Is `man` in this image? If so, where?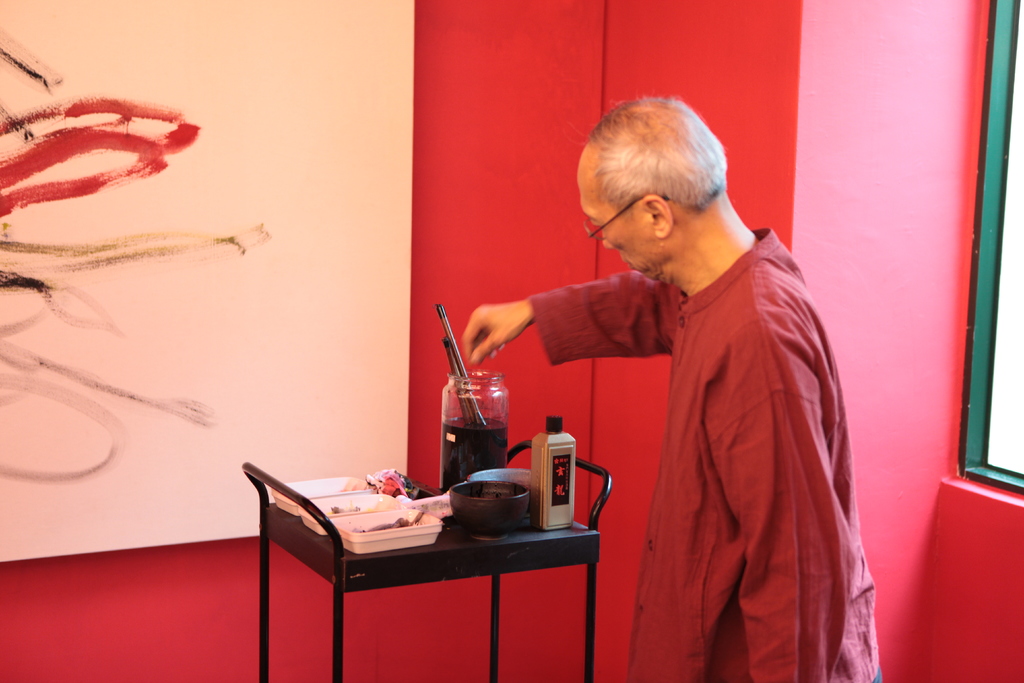
Yes, at rect(511, 103, 874, 659).
